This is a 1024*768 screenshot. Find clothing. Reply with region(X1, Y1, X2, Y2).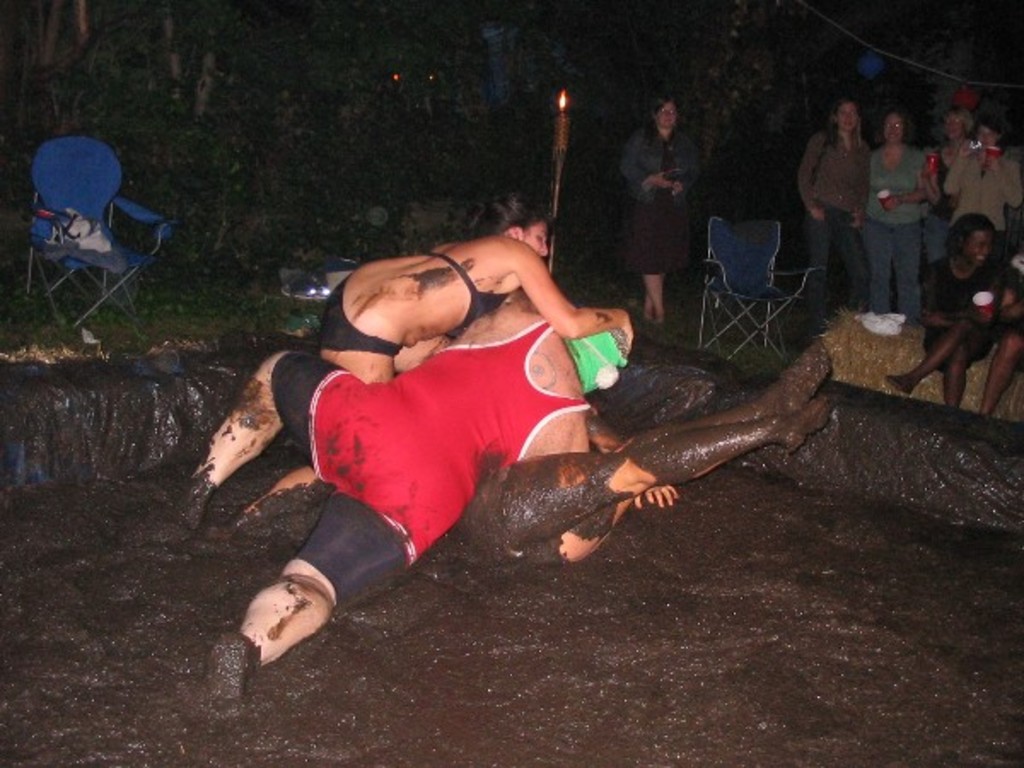
region(613, 121, 700, 287).
